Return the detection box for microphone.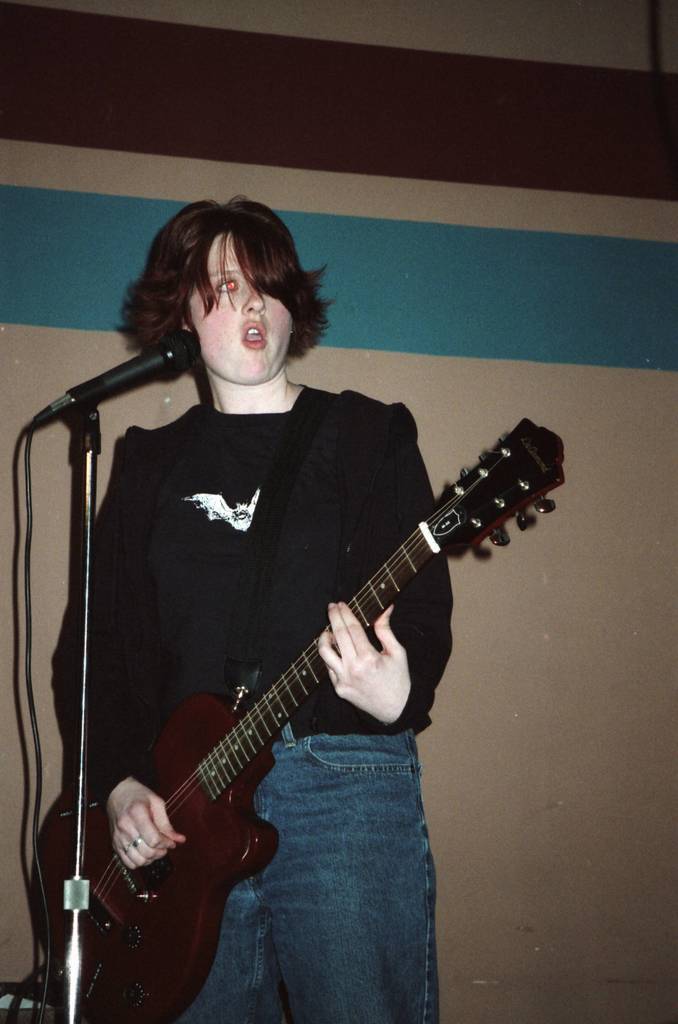
BBox(42, 314, 216, 427).
